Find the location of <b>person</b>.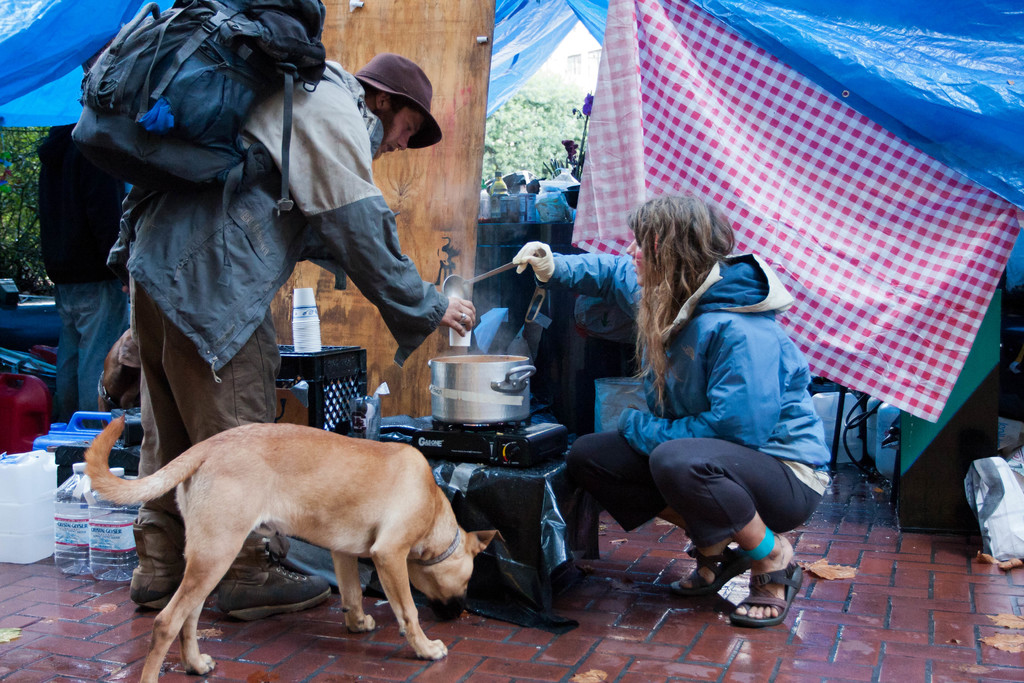
Location: x1=33, y1=120, x2=131, y2=429.
